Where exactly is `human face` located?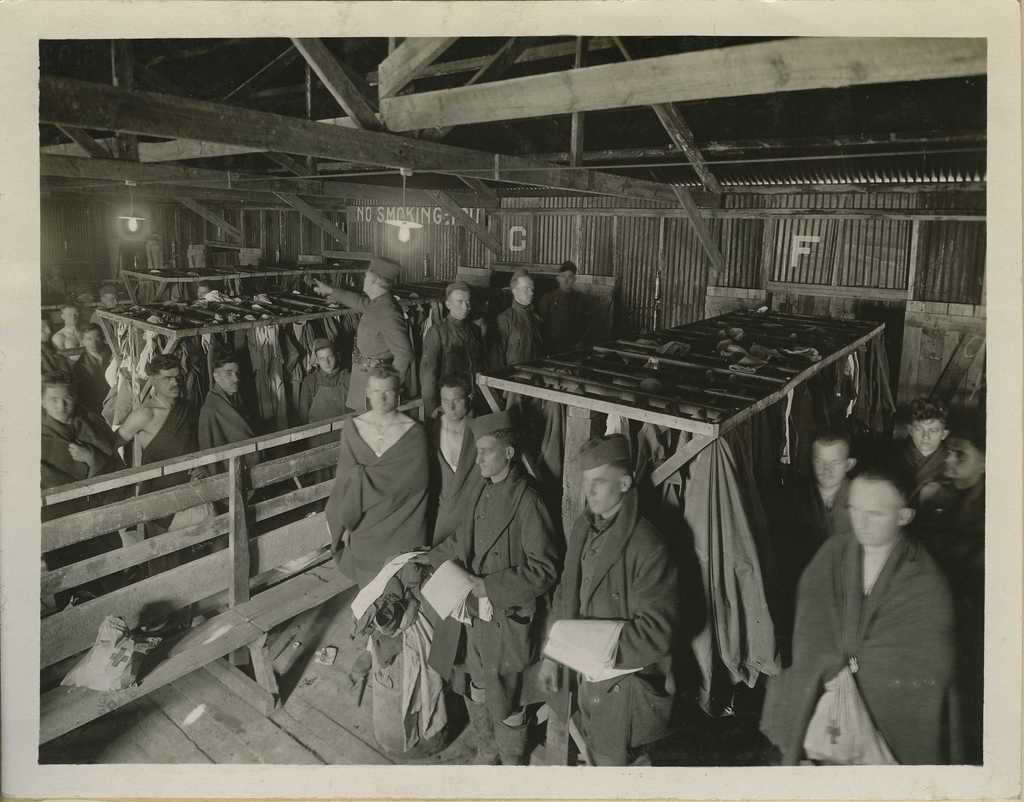
Its bounding box is [83, 331, 109, 351].
